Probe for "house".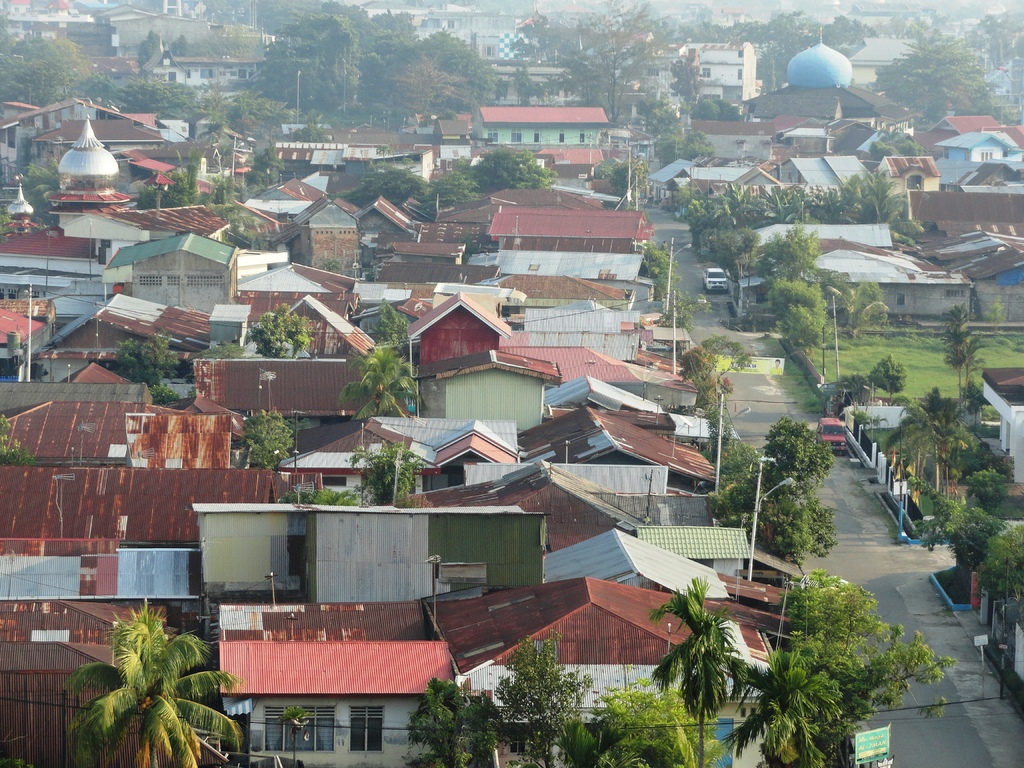
Probe result: select_region(0, 175, 47, 236).
